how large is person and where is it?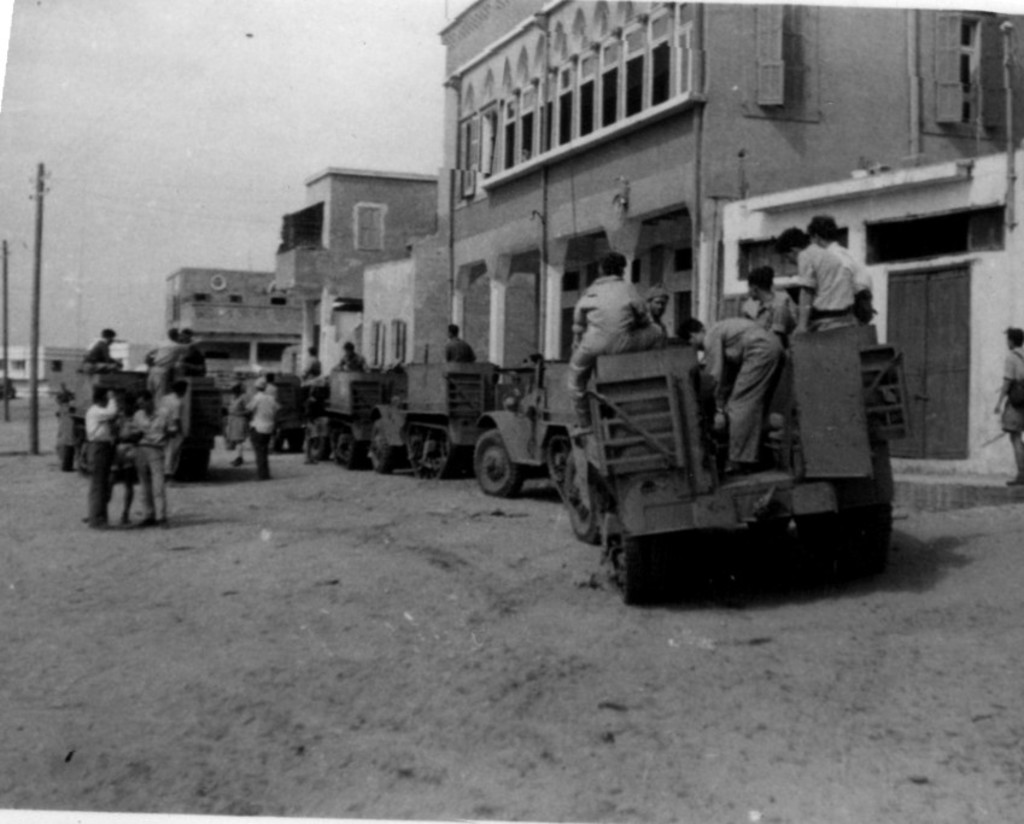
Bounding box: bbox=[84, 384, 111, 527].
